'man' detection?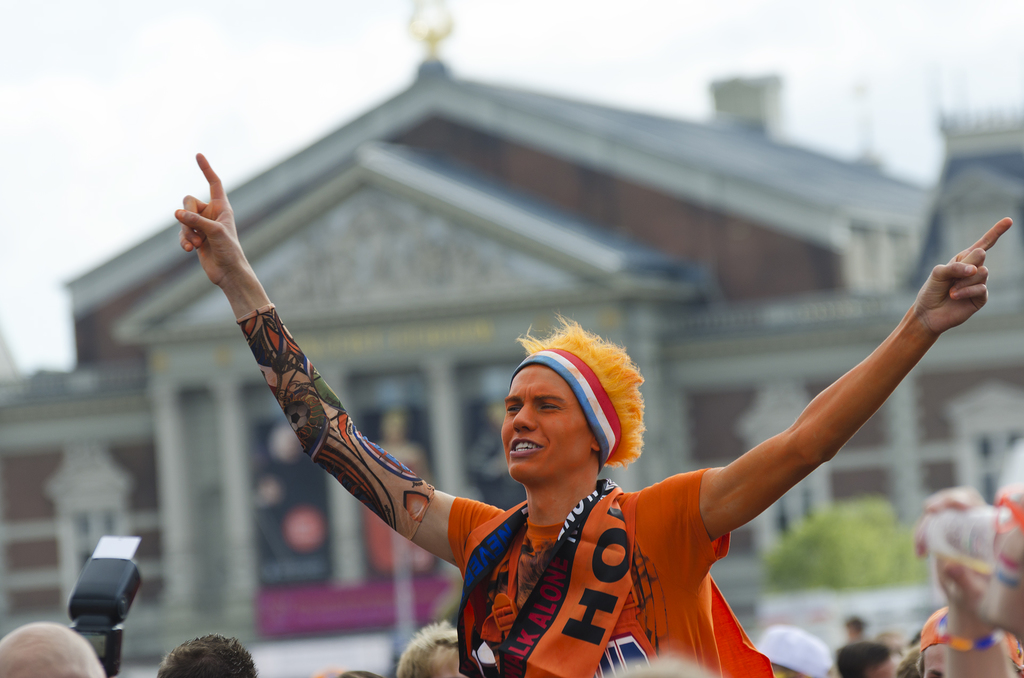
[left=177, top=153, right=1012, bottom=676]
